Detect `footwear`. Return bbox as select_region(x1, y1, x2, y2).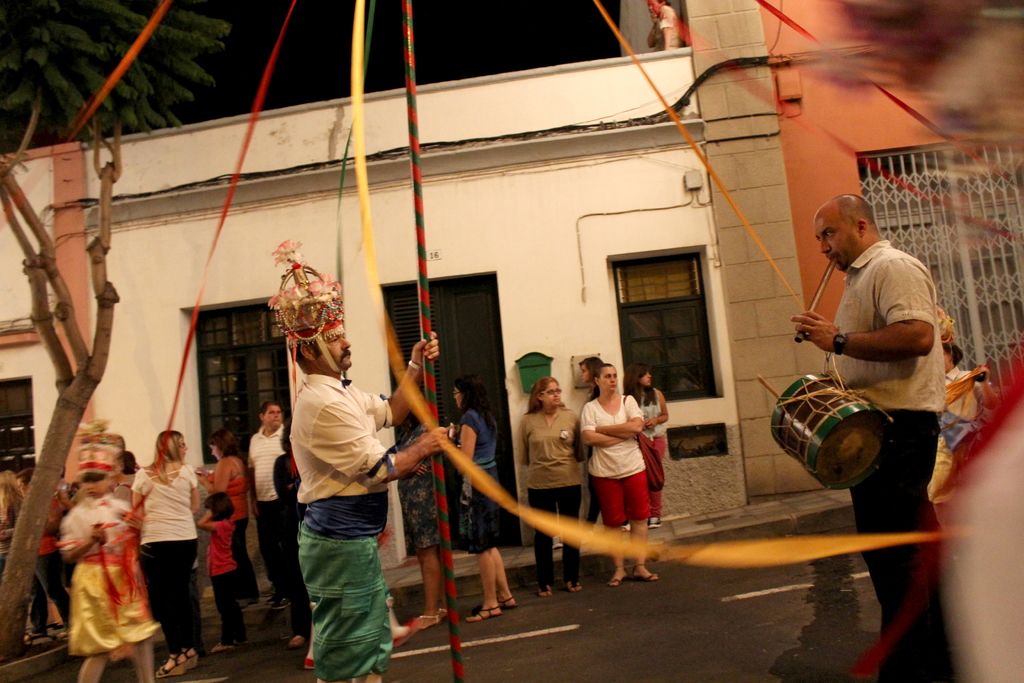
select_region(563, 575, 583, 597).
